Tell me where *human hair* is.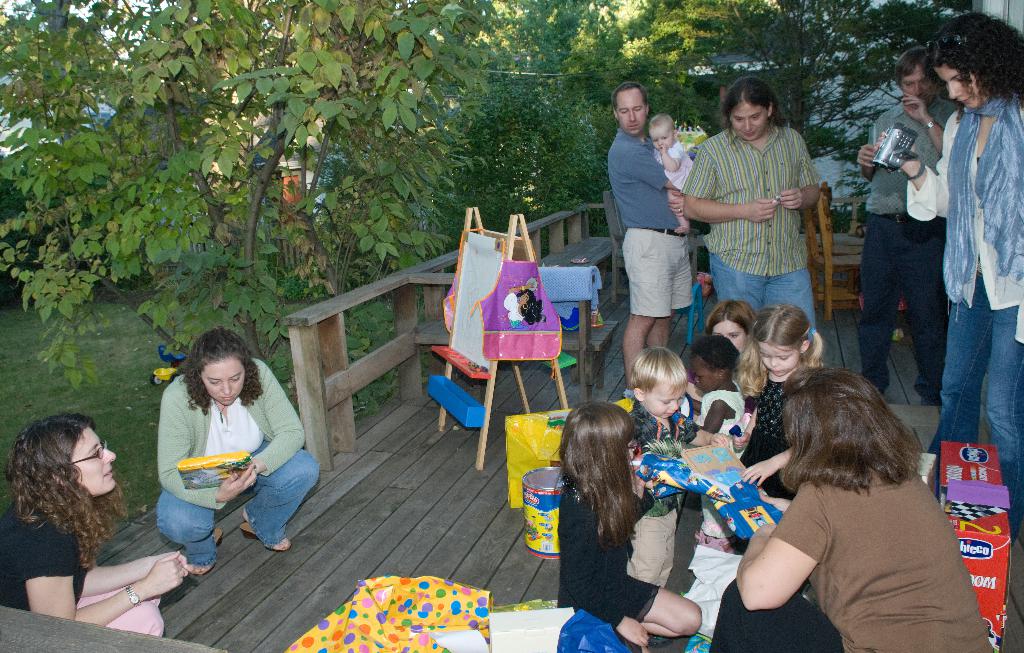
*human hair* is at left=711, top=304, right=769, bottom=394.
